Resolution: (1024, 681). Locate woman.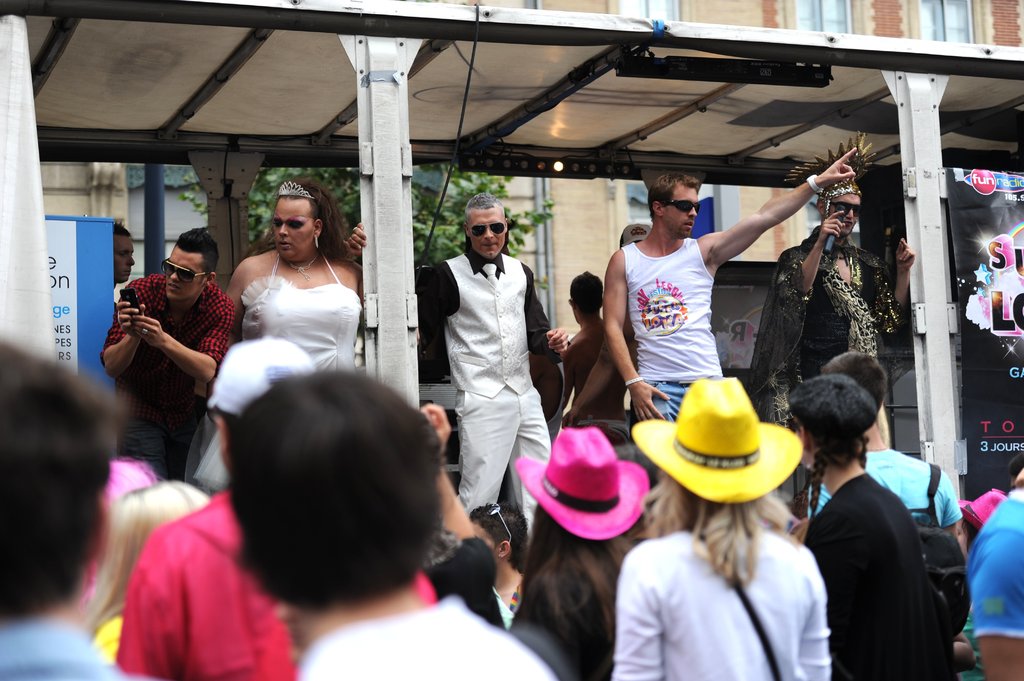
<box>102,479,212,658</box>.
